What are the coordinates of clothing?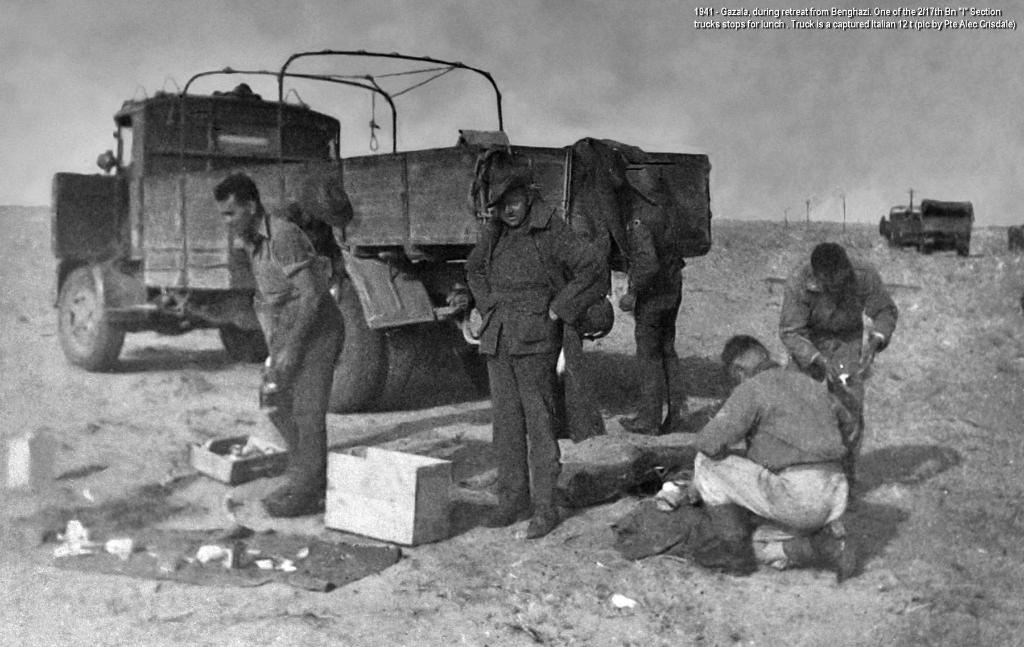
(696, 360, 855, 552).
